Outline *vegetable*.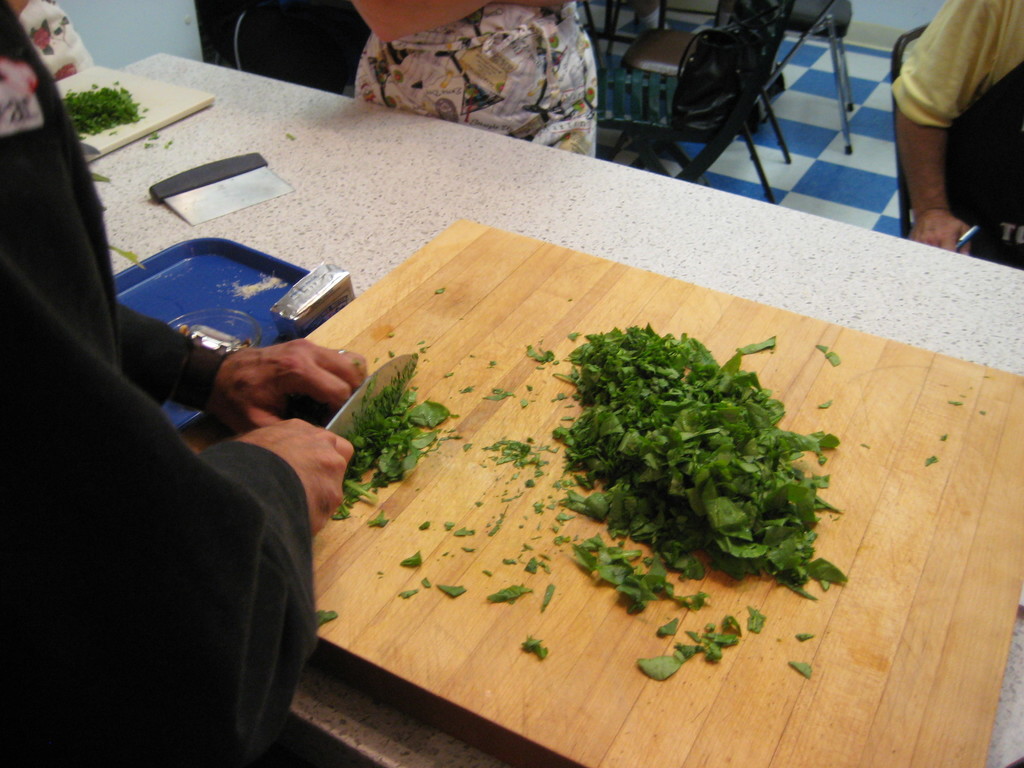
Outline: <bbox>423, 575, 433, 586</bbox>.
